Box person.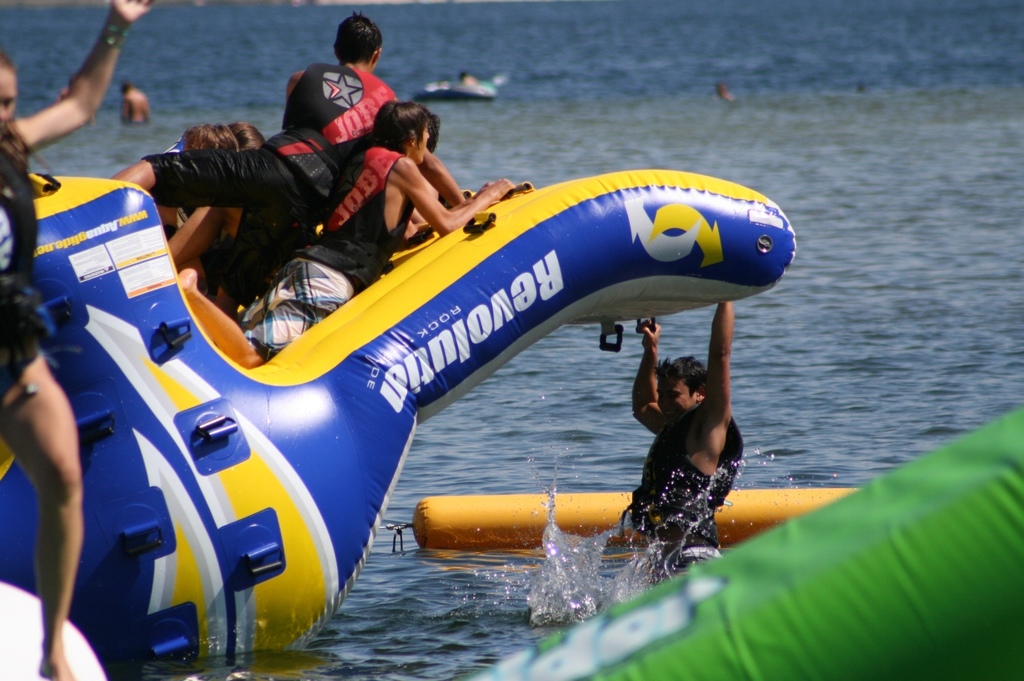
rect(120, 81, 154, 123).
